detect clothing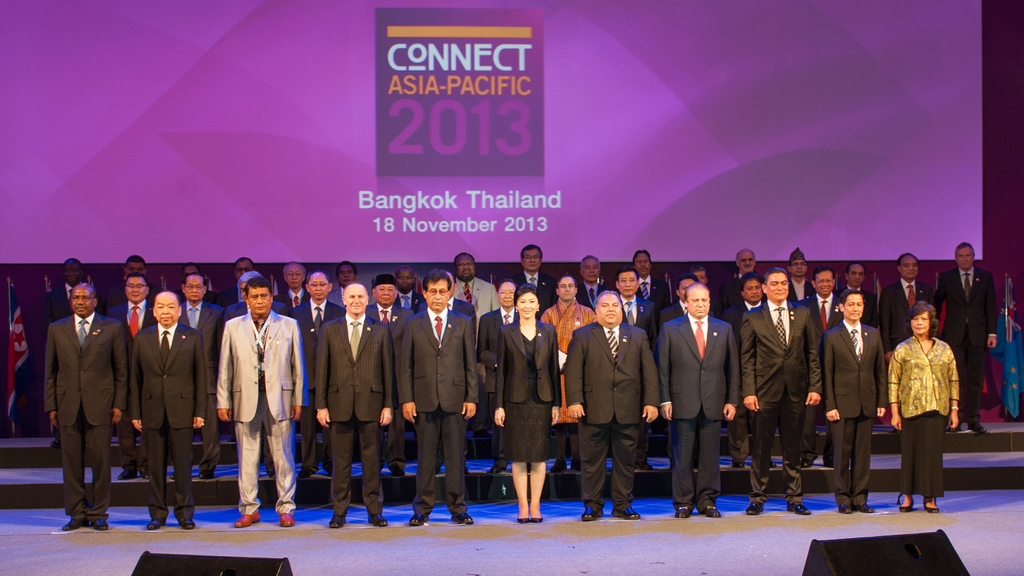
[52, 282, 77, 319]
